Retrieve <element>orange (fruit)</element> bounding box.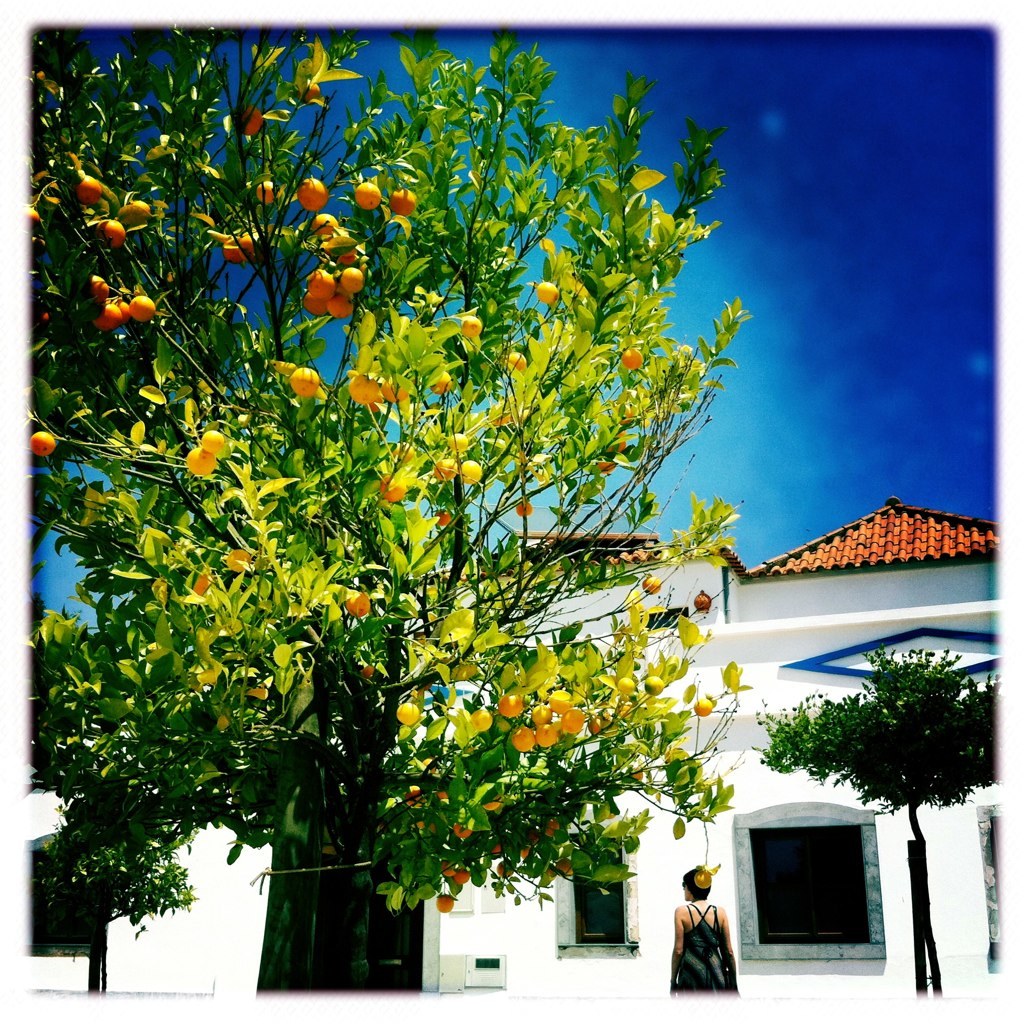
Bounding box: pyautogui.locateOnScreen(286, 372, 325, 404).
